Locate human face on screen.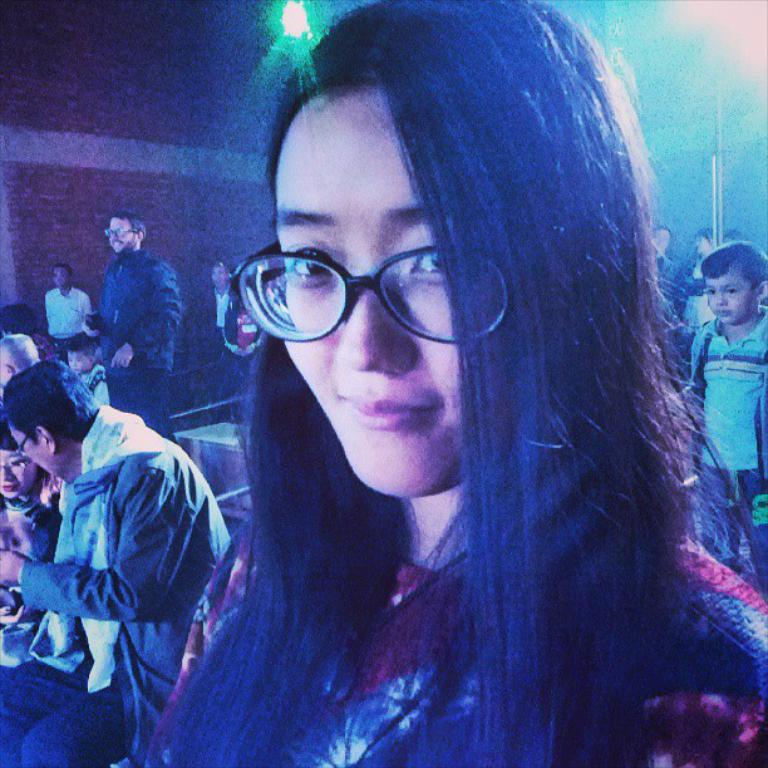
On screen at crop(16, 424, 56, 489).
